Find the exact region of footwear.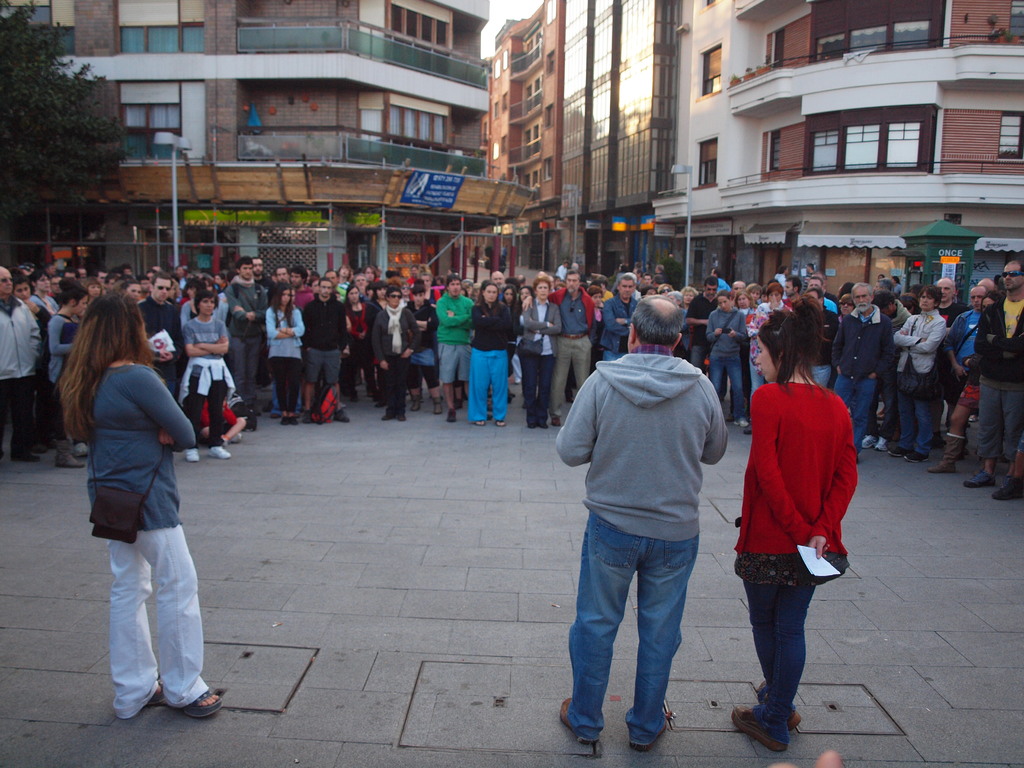
Exact region: (x1=227, y1=434, x2=243, y2=442).
